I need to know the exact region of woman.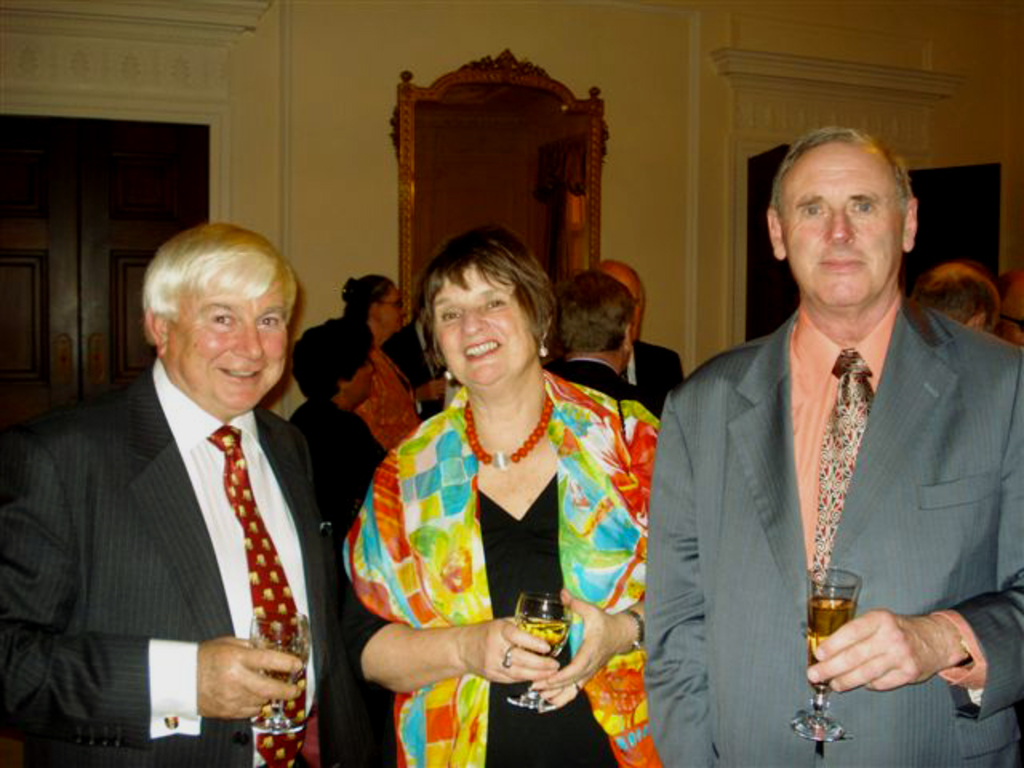
Region: (left=285, top=310, right=384, bottom=766).
